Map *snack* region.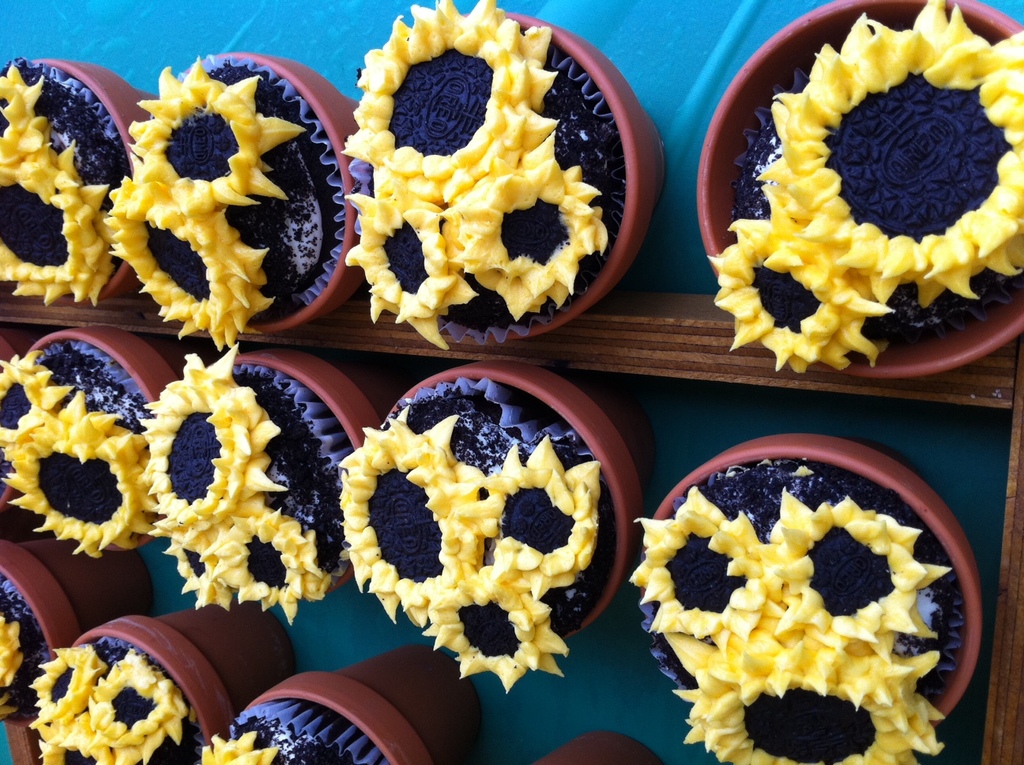
Mapped to box(334, 409, 477, 632).
